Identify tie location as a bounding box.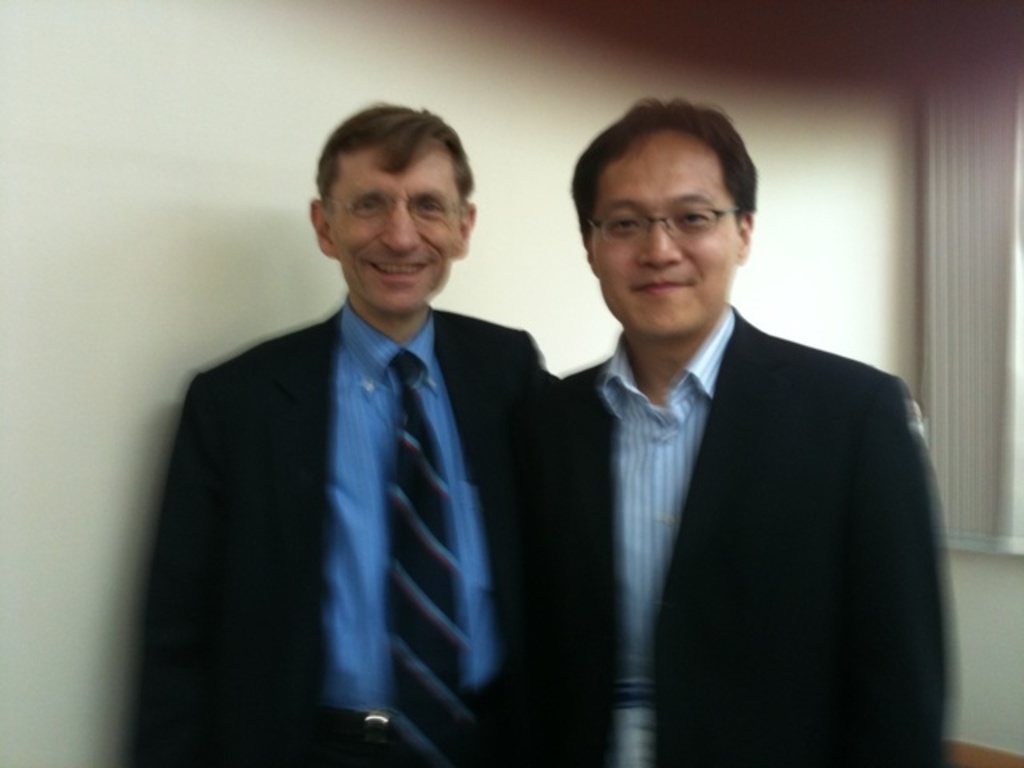
bbox=(374, 344, 475, 766).
